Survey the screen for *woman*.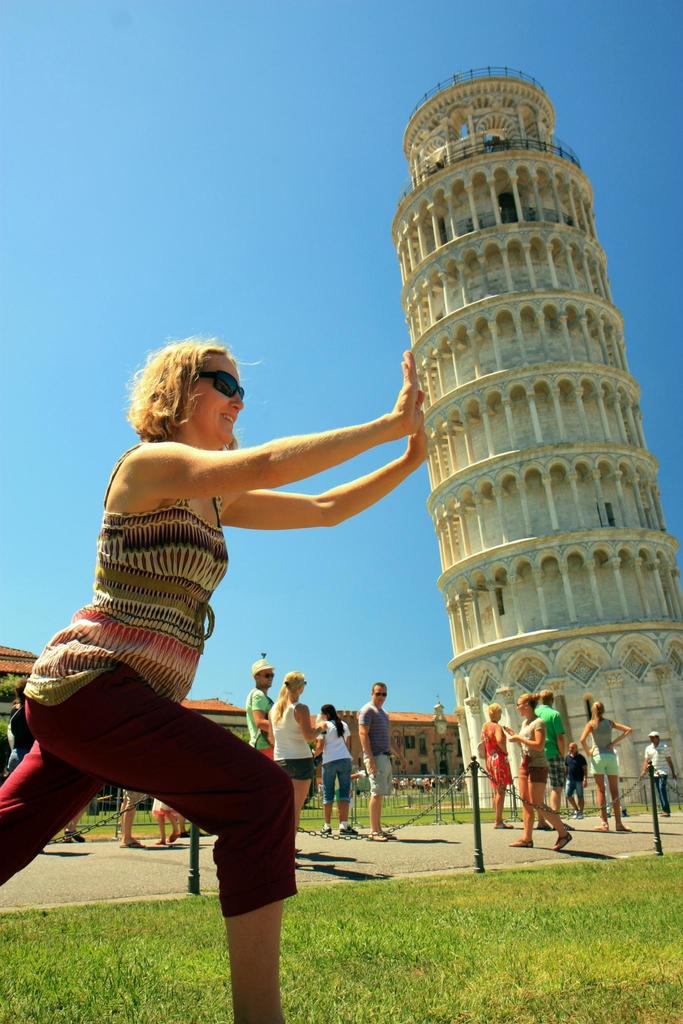
Survey found: crop(148, 790, 183, 851).
